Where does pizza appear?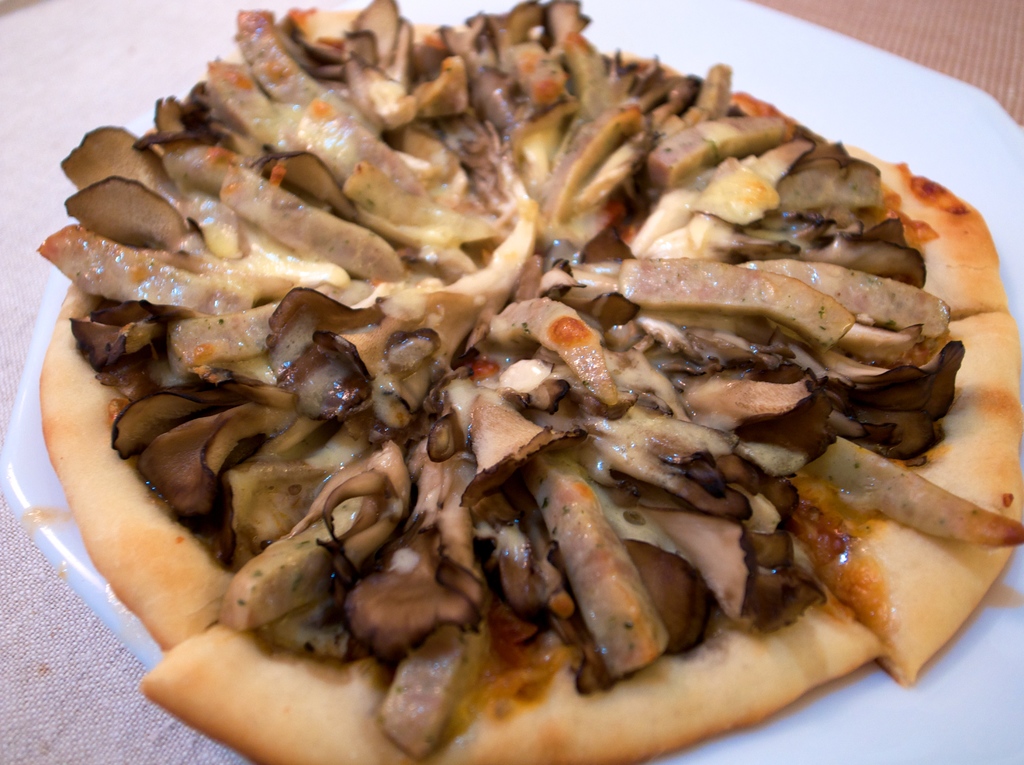
Appears at Rect(45, 27, 1023, 732).
